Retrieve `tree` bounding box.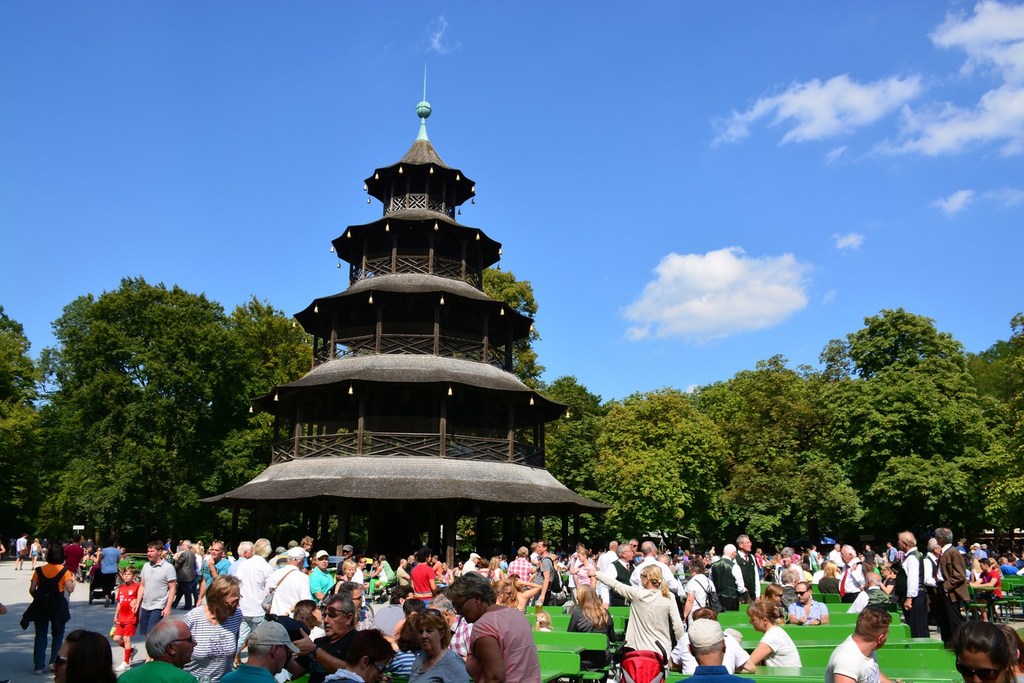
Bounding box: bbox=(705, 354, 865, 546).
